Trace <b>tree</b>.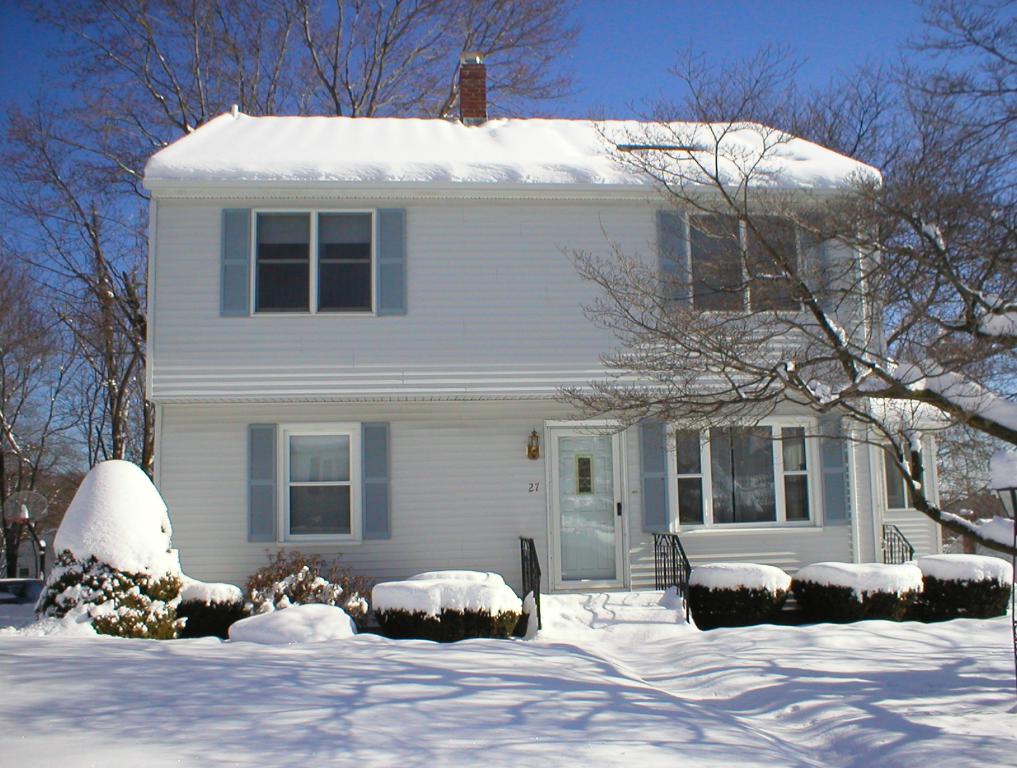
Traced to crop(552, 0, 1016, 557).
